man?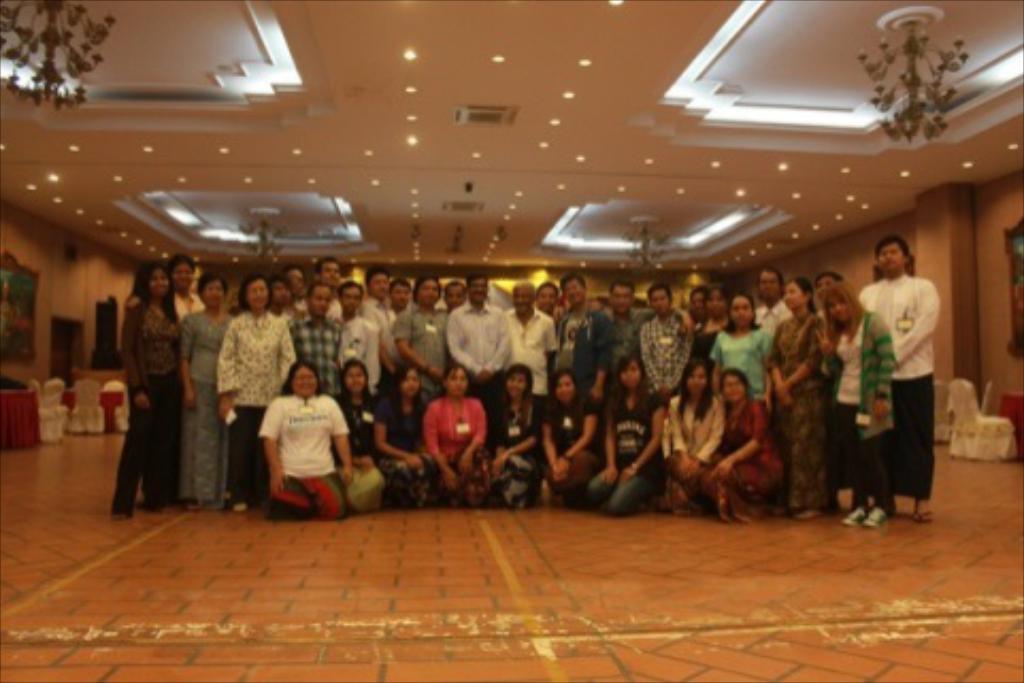
x1=443 y1=277 x2=466 y2=304
